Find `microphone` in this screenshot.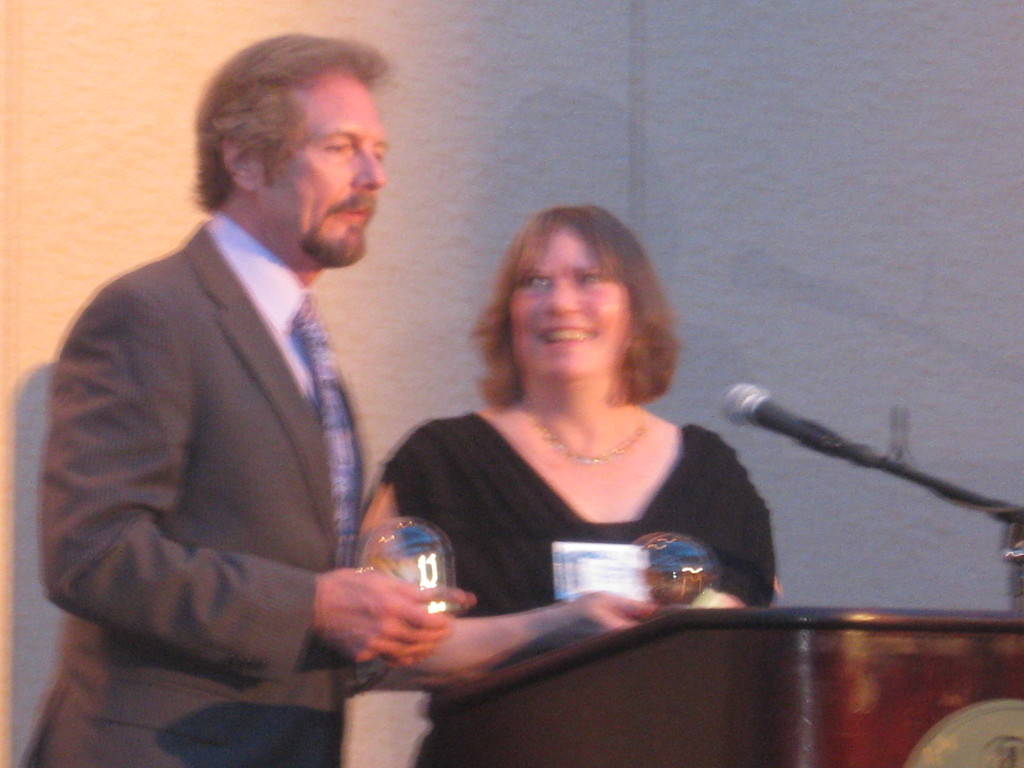
The bounding box for `microphone` is (721, 382, 845, 454).
